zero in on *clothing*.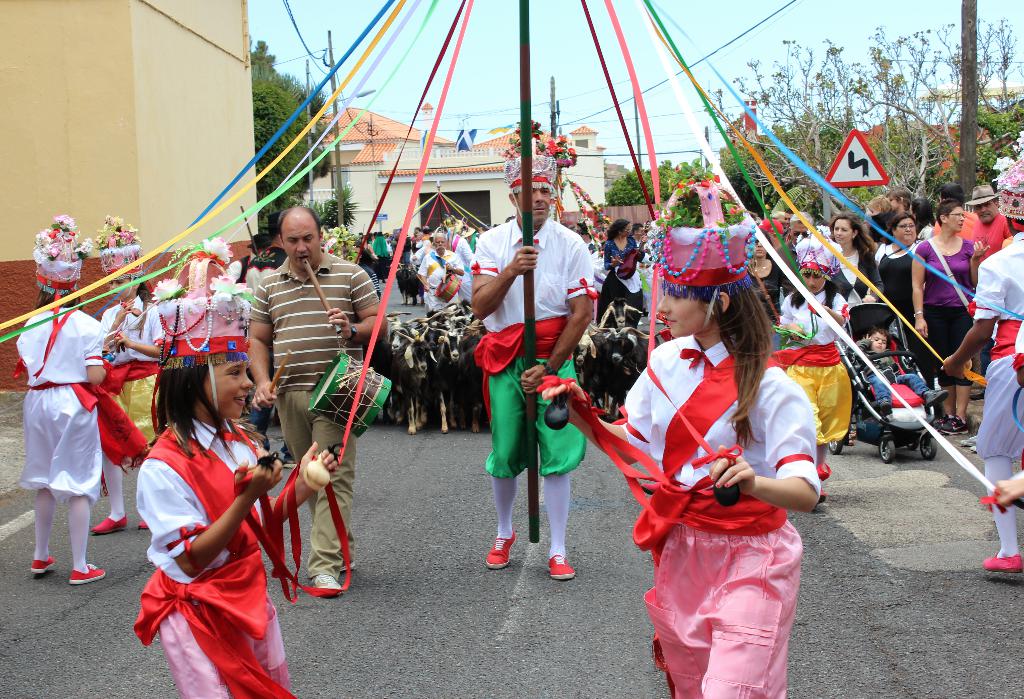
Zeroed in: x1=403 y1=238 x2=413 y2=269.
